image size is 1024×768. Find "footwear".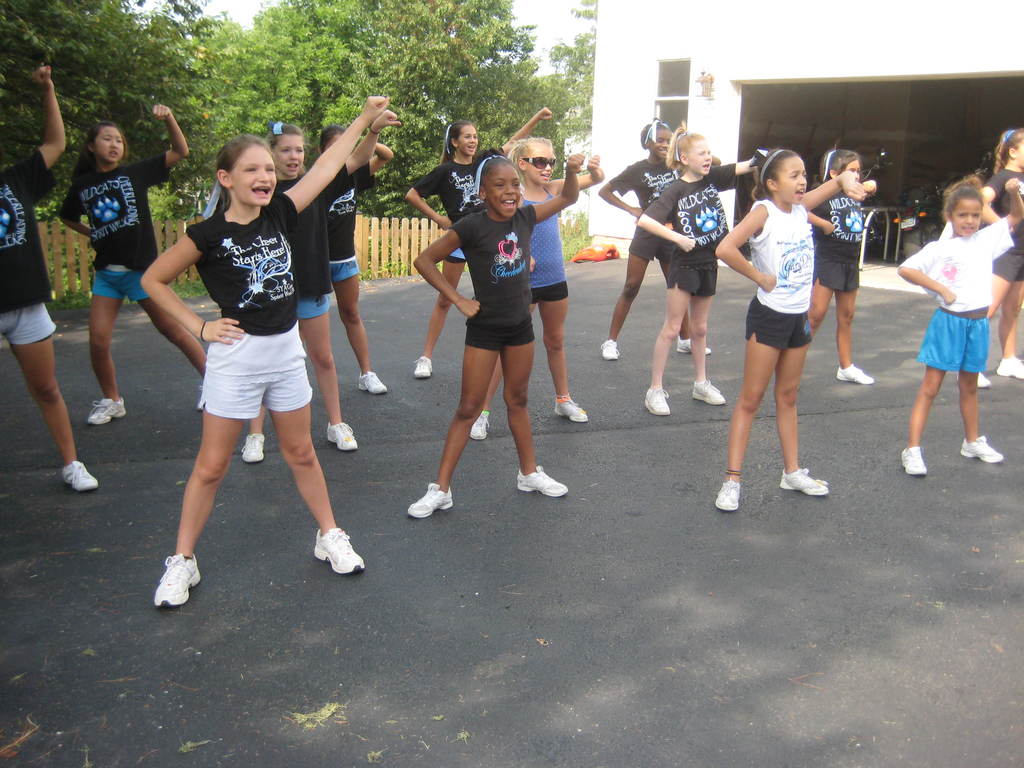
region(680, 339, 710, 353).
